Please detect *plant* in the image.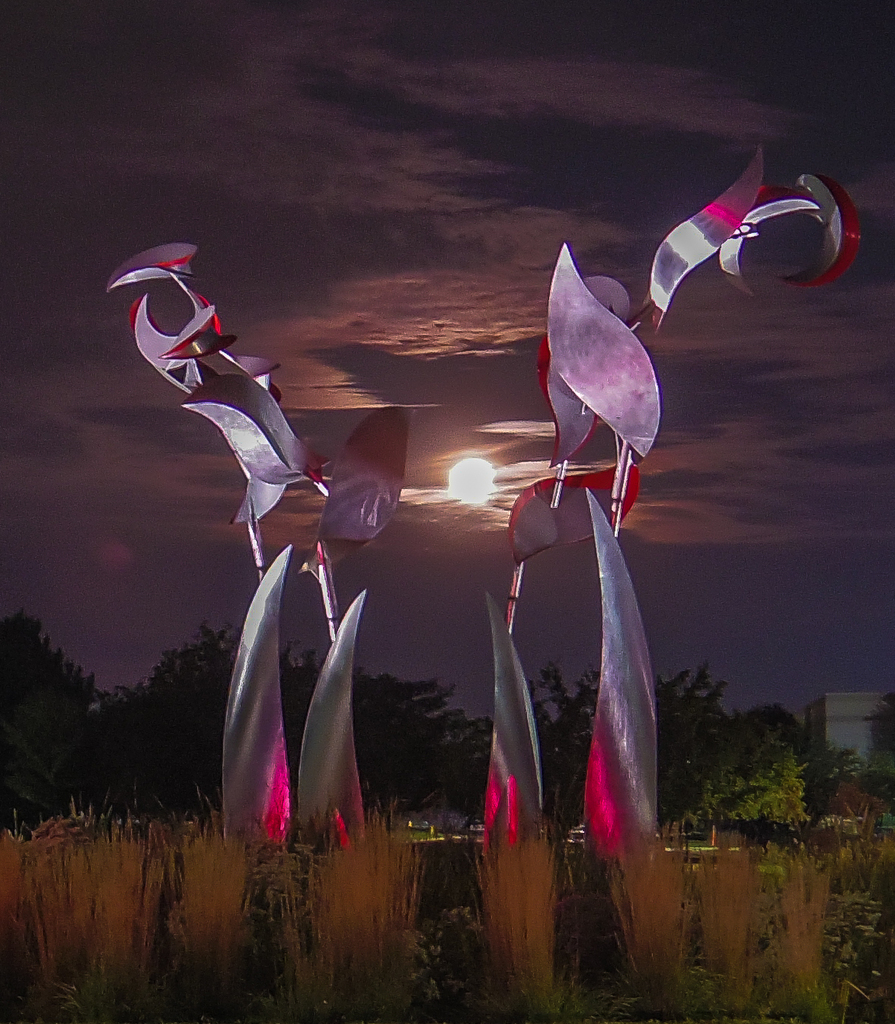
detection(783, 850, 832, 1022).
